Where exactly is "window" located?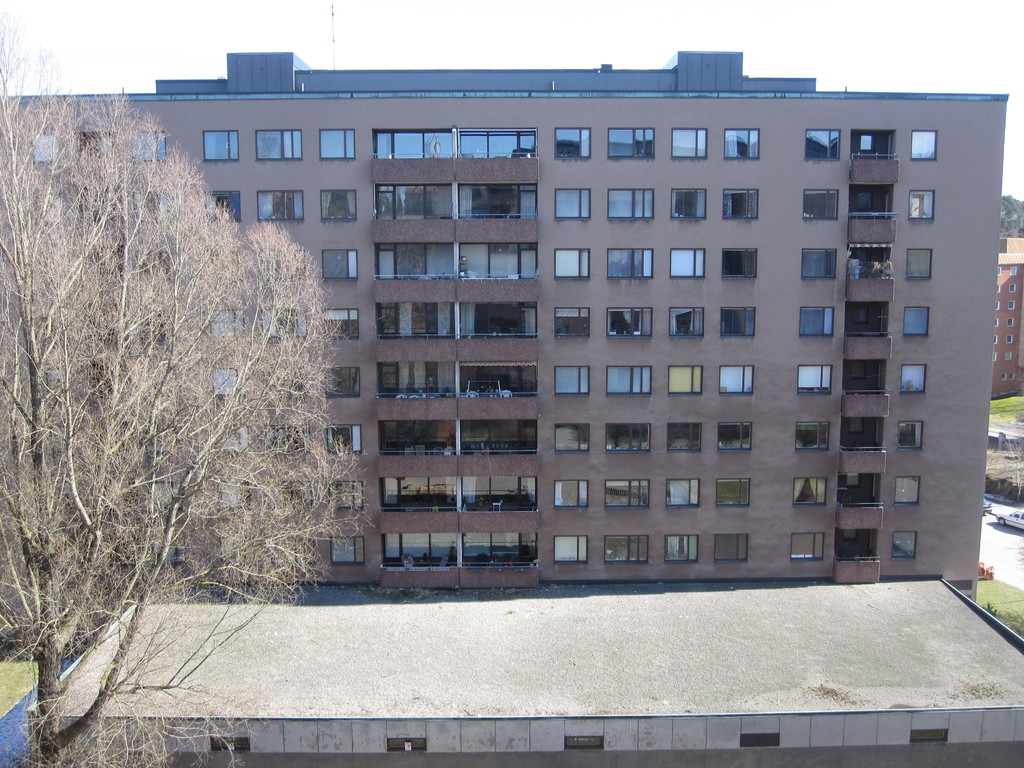
Its bounding box is 669,308,703,340.
